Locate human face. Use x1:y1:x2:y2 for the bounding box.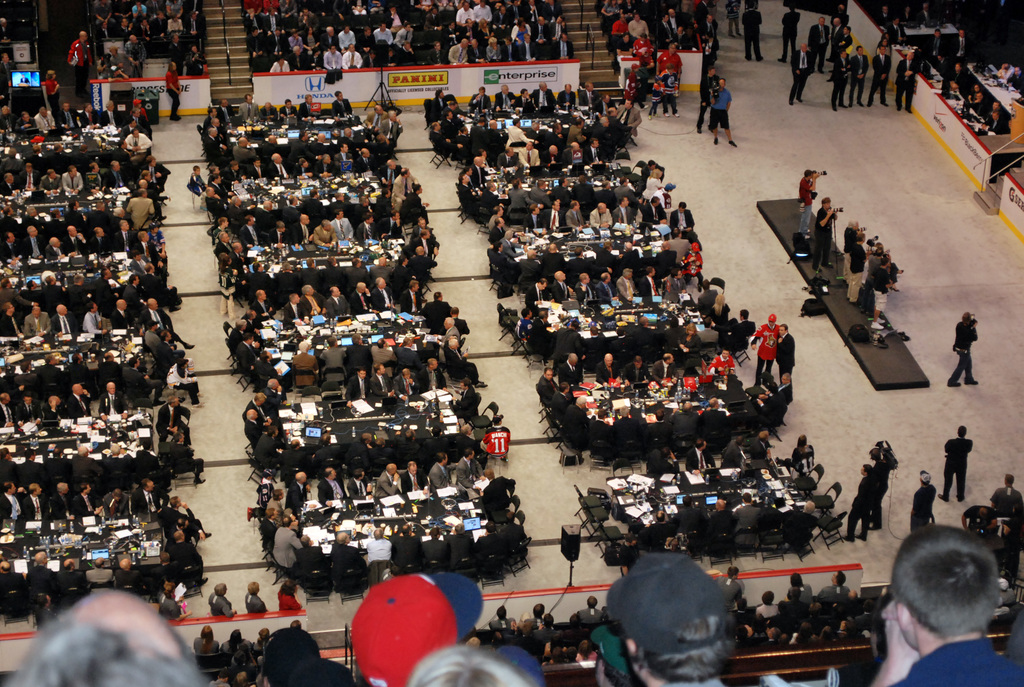
239:322:247:330.
